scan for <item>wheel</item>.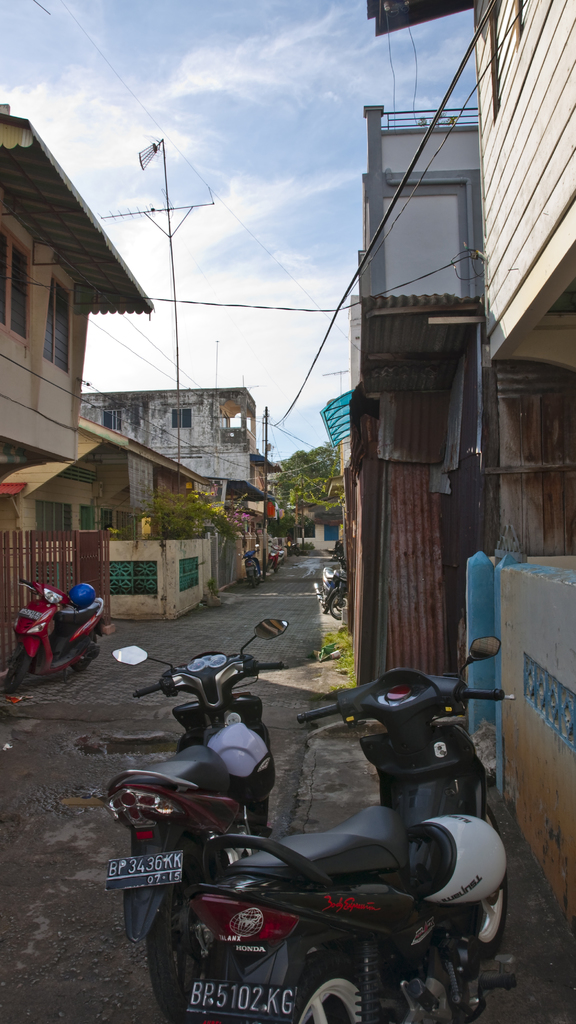
Scan result: 74, 636, 96, 671.
